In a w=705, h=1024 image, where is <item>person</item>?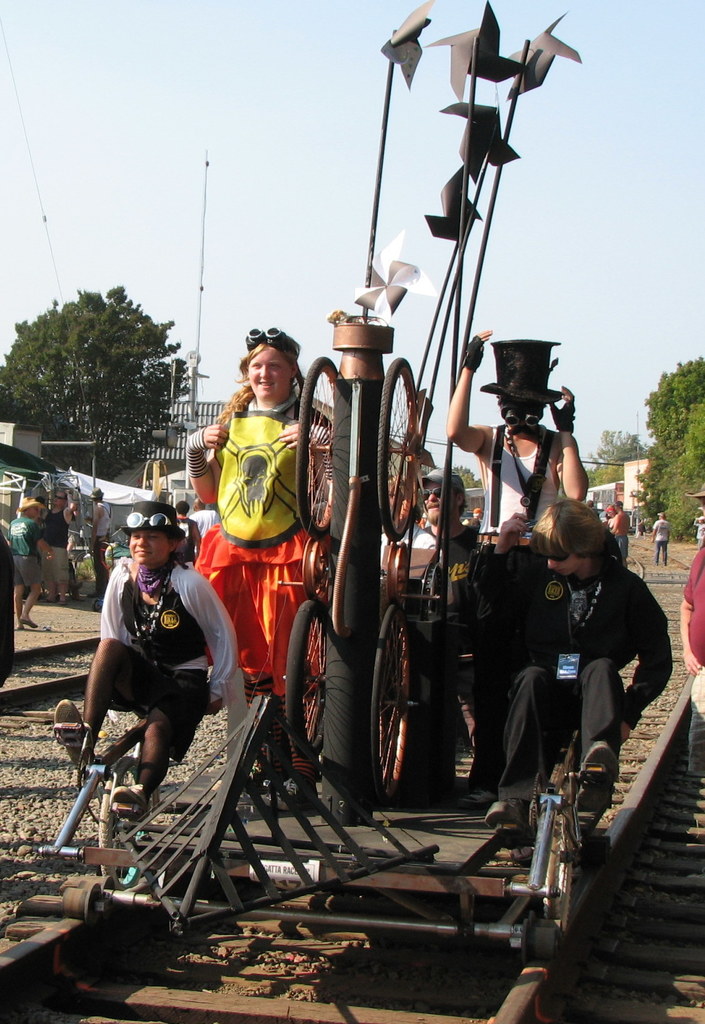
bbox=(673, 536, 704, 721).
